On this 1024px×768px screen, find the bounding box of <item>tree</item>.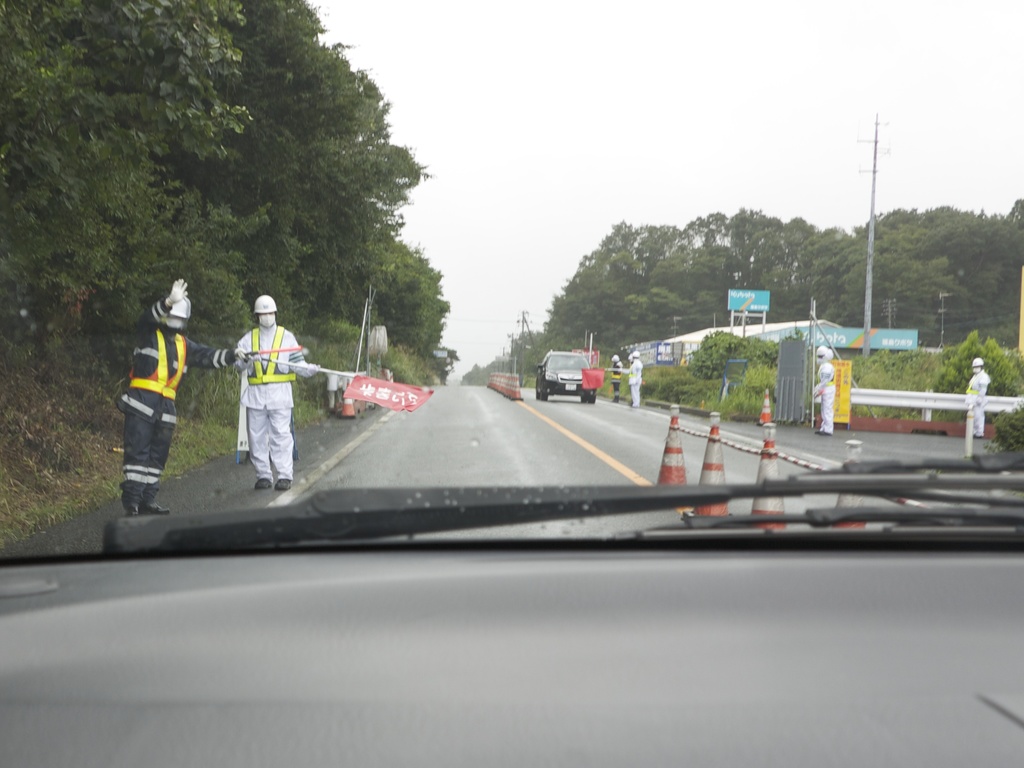
Bounding box: rect(657, 208, 822, 331).
